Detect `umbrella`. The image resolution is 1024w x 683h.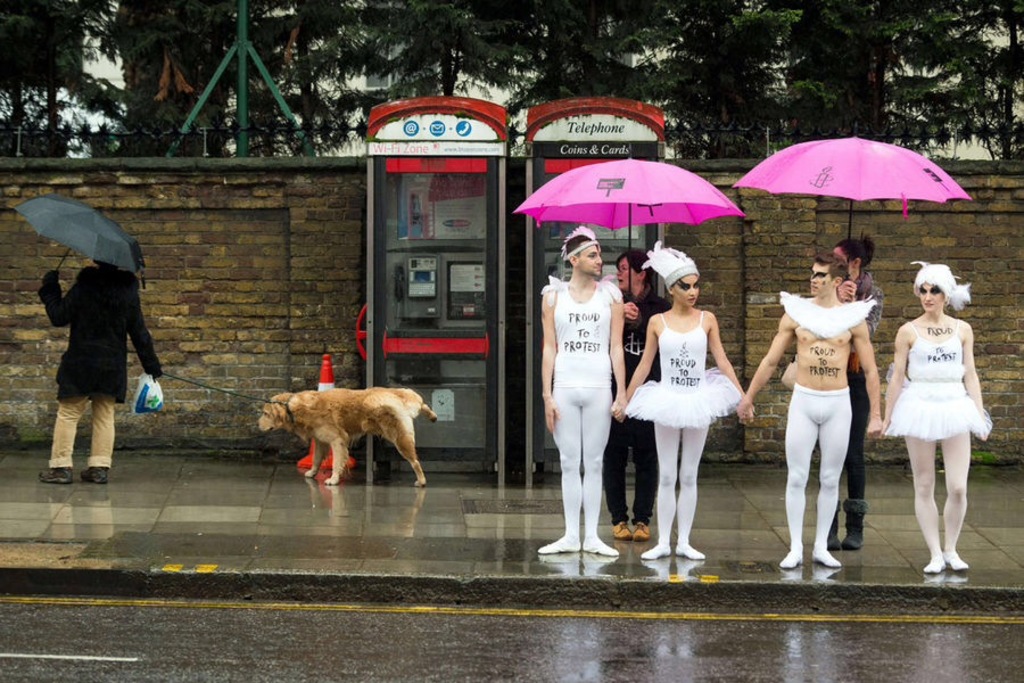
x1=14 y1=190 x2=146 y2=288.
